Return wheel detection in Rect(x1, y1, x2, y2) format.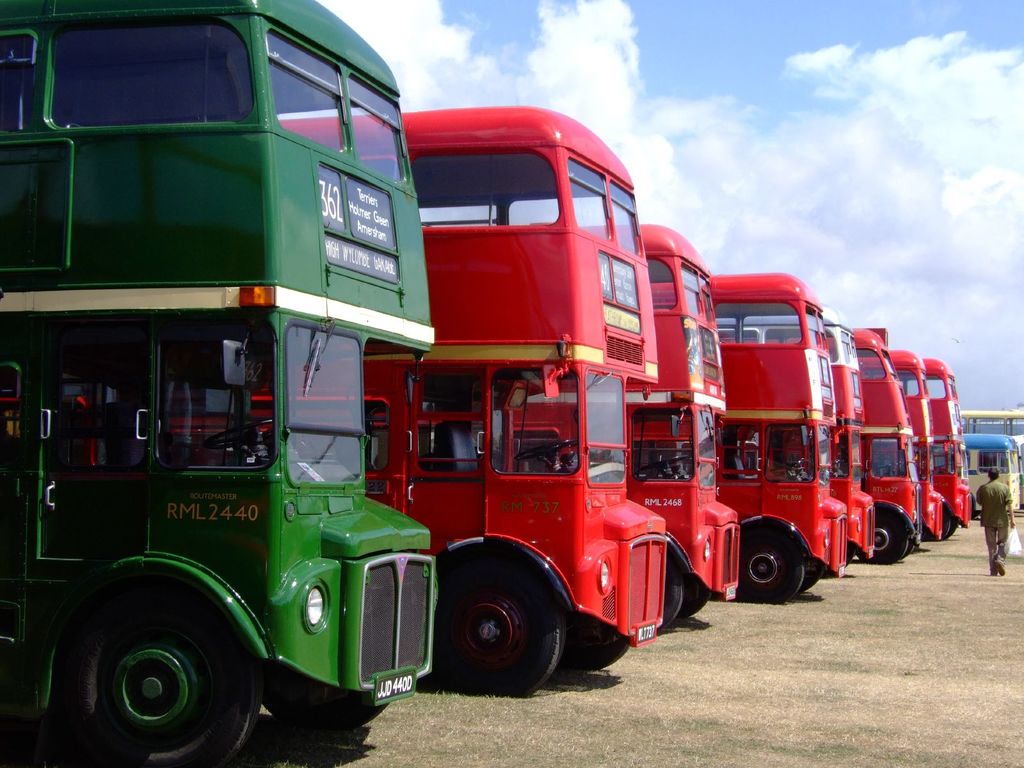
Rect(878, 462, 900, 470).
